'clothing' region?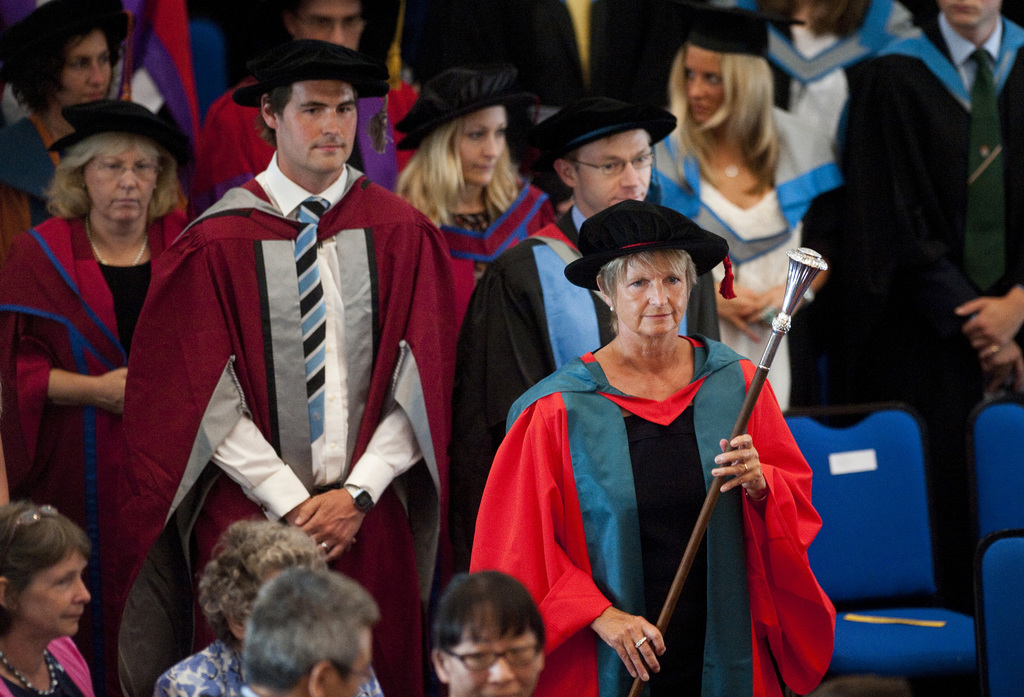
bbox(433, 191, 724, 694)
